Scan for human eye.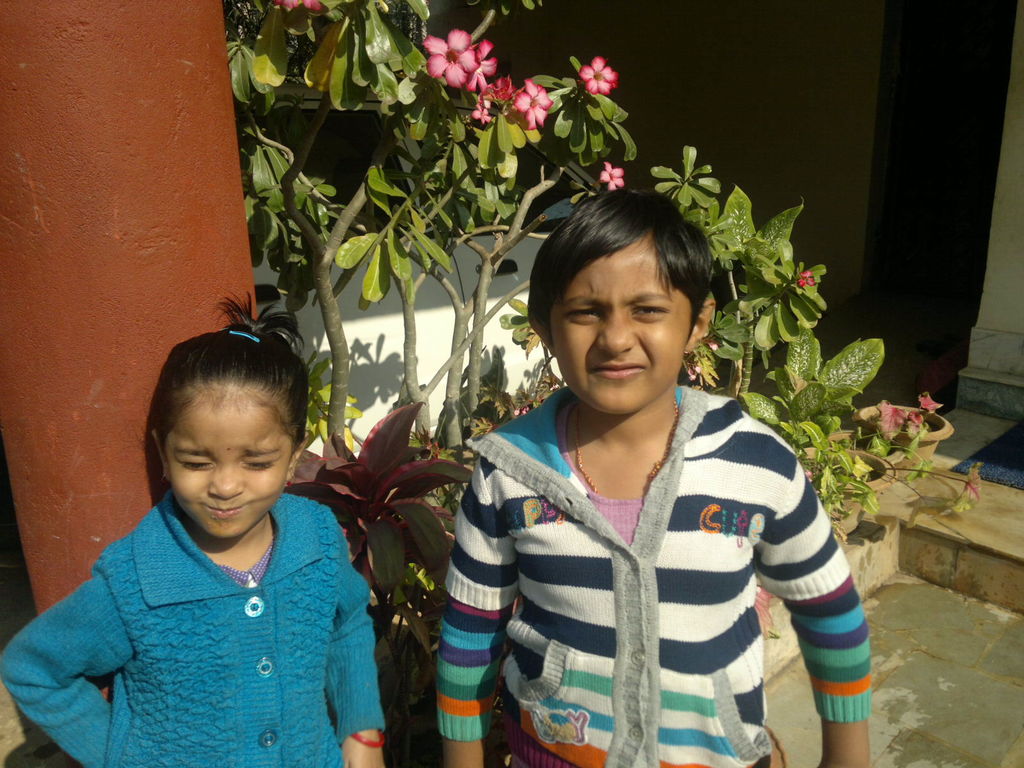
Scan result: (left=563, top=307, right=602, bottom=321).
